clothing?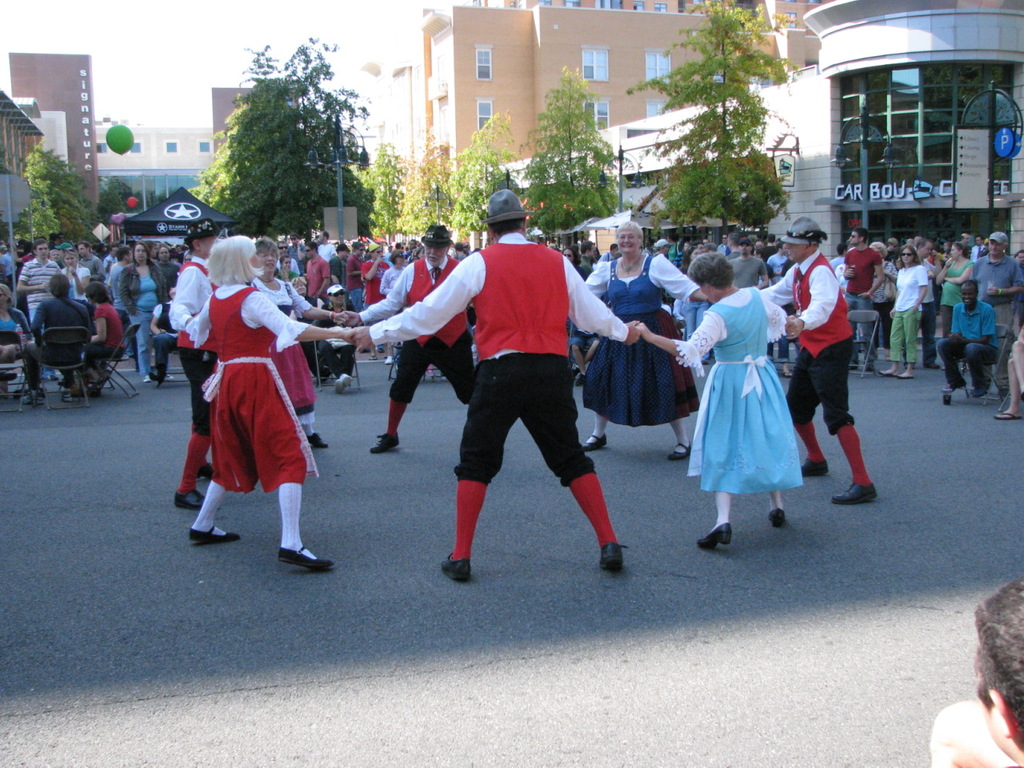
<region>380, 262, 406, 295</region>
